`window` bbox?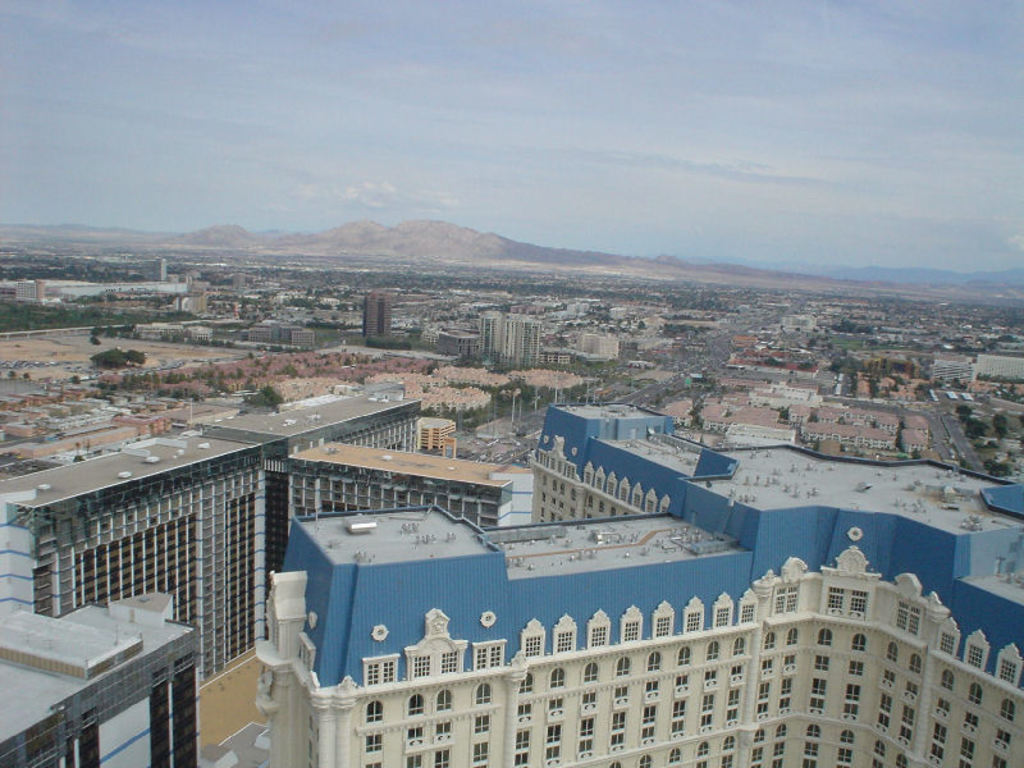
bbox=[808, 726, 822, 739]
